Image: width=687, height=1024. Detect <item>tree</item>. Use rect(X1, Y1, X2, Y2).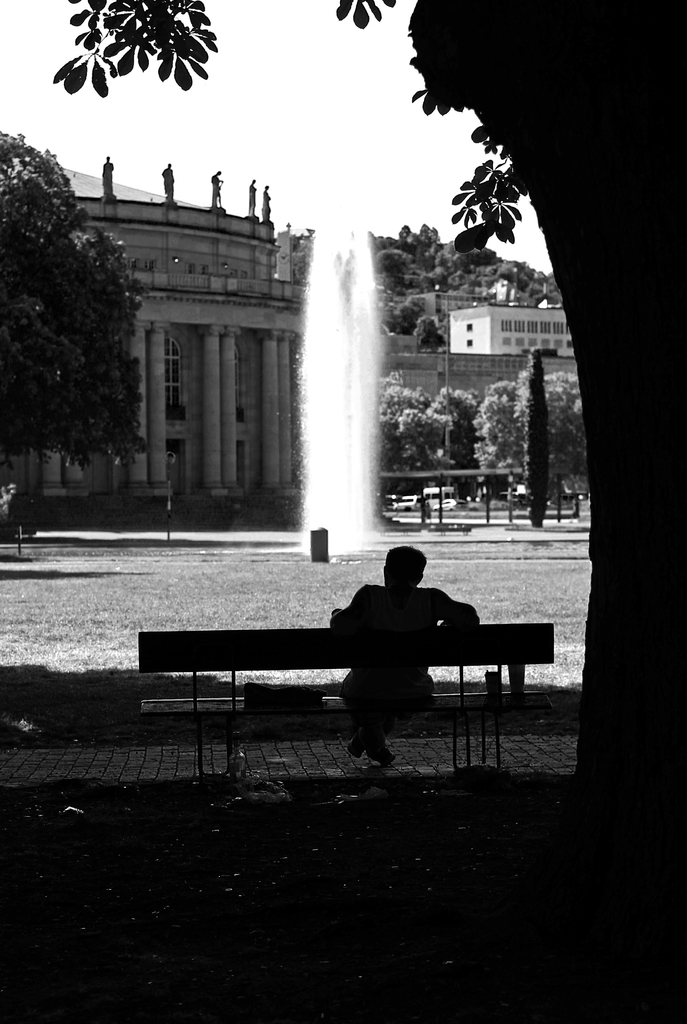
rect(413, 319, 443, 347).
